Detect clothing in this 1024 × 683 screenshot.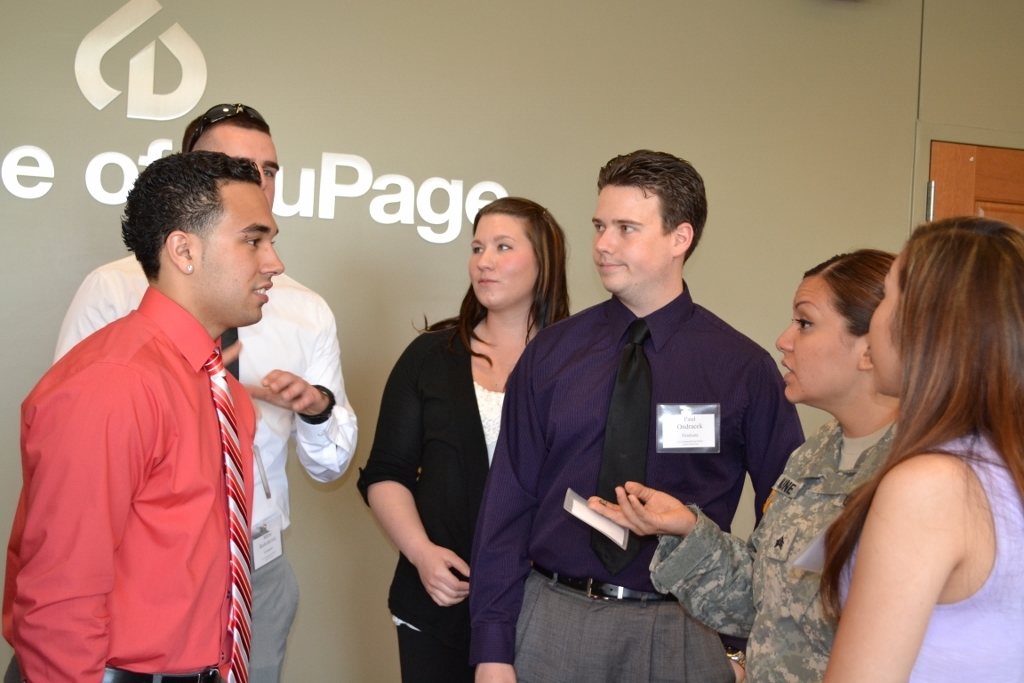
Detection: locate(465, 282, 807, 682).
